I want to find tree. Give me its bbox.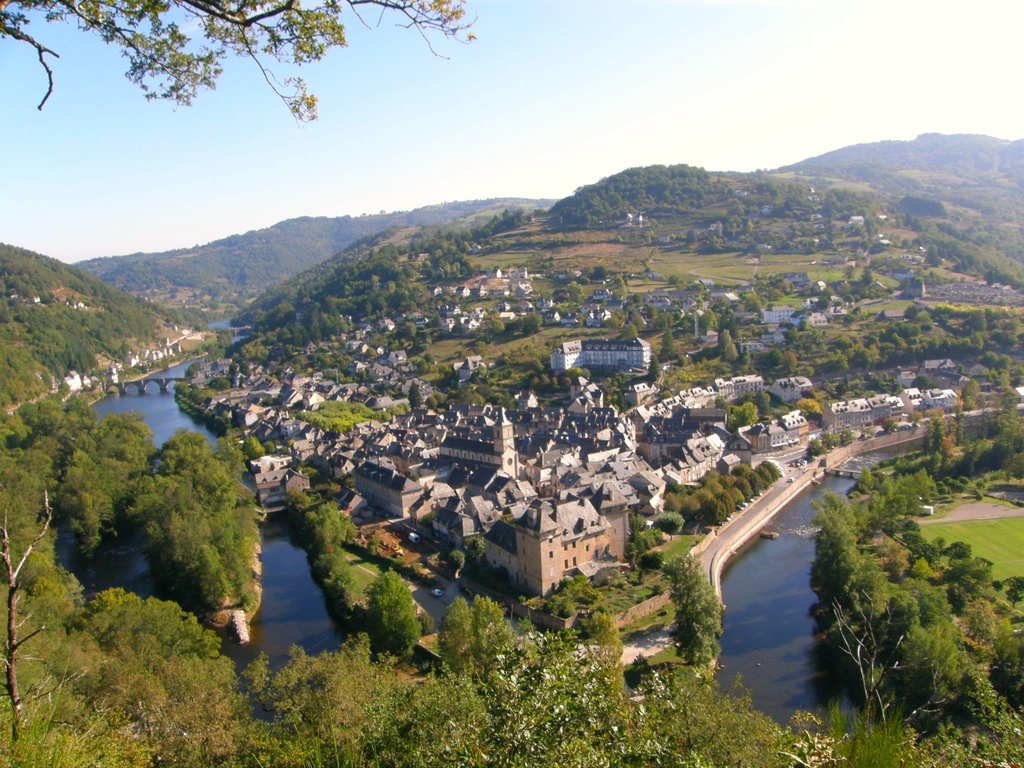
(250,324,308,346).
